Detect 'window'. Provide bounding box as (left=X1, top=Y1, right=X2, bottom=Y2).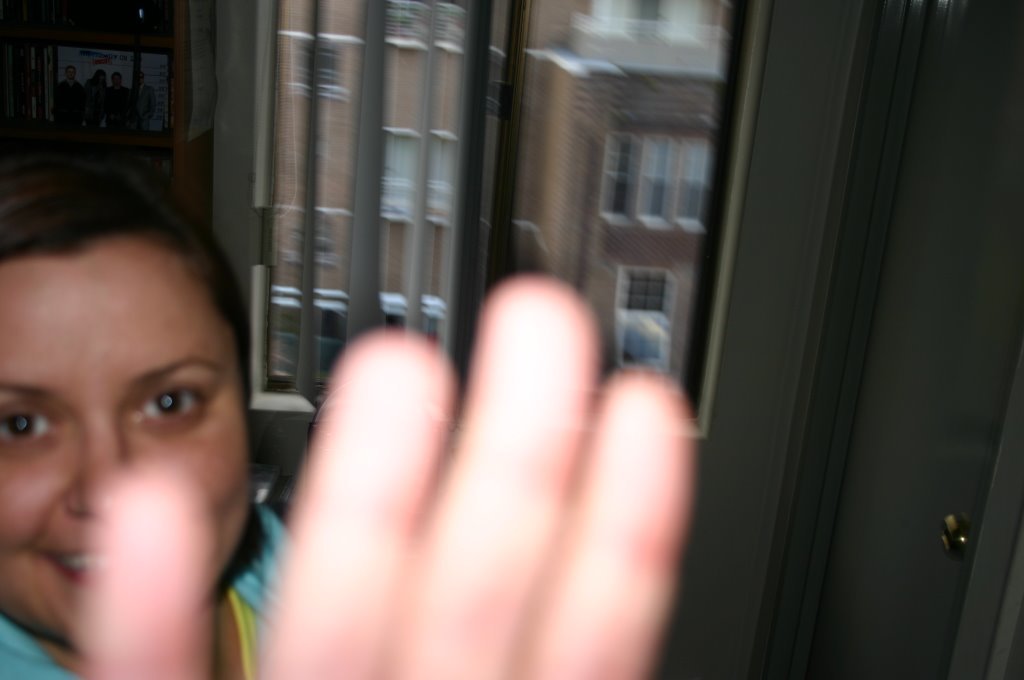
(left=509, top=0, right=732, bottom=380).
